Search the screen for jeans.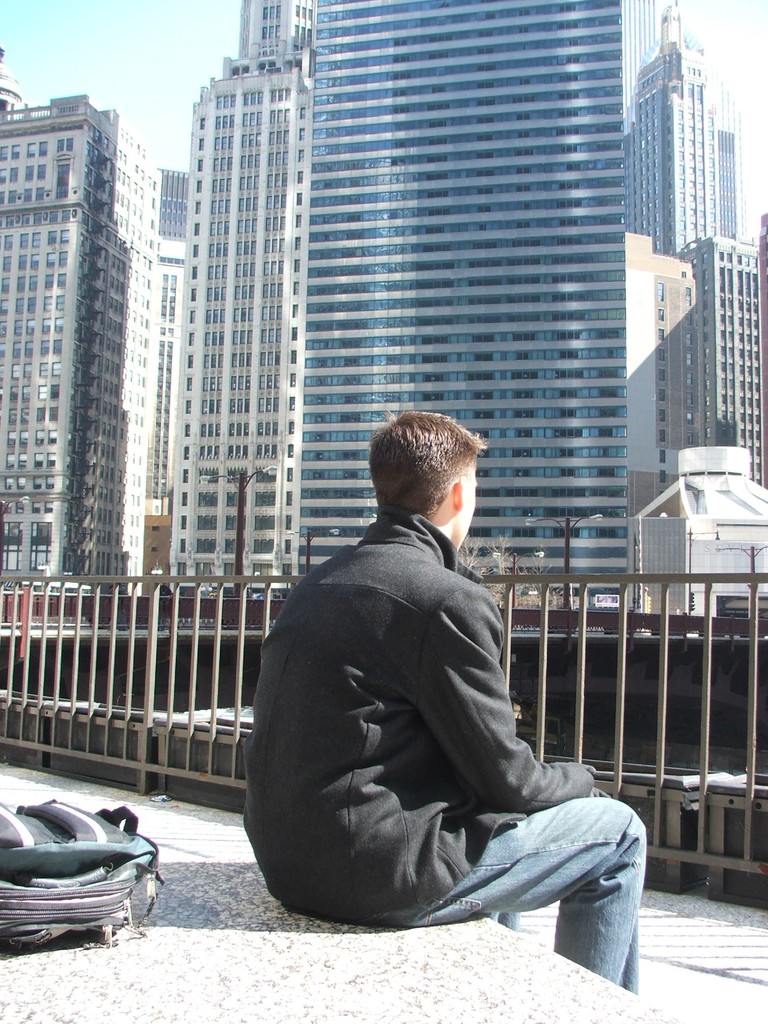
Found at x1=420, y1=794, x2=657, y2=967.
